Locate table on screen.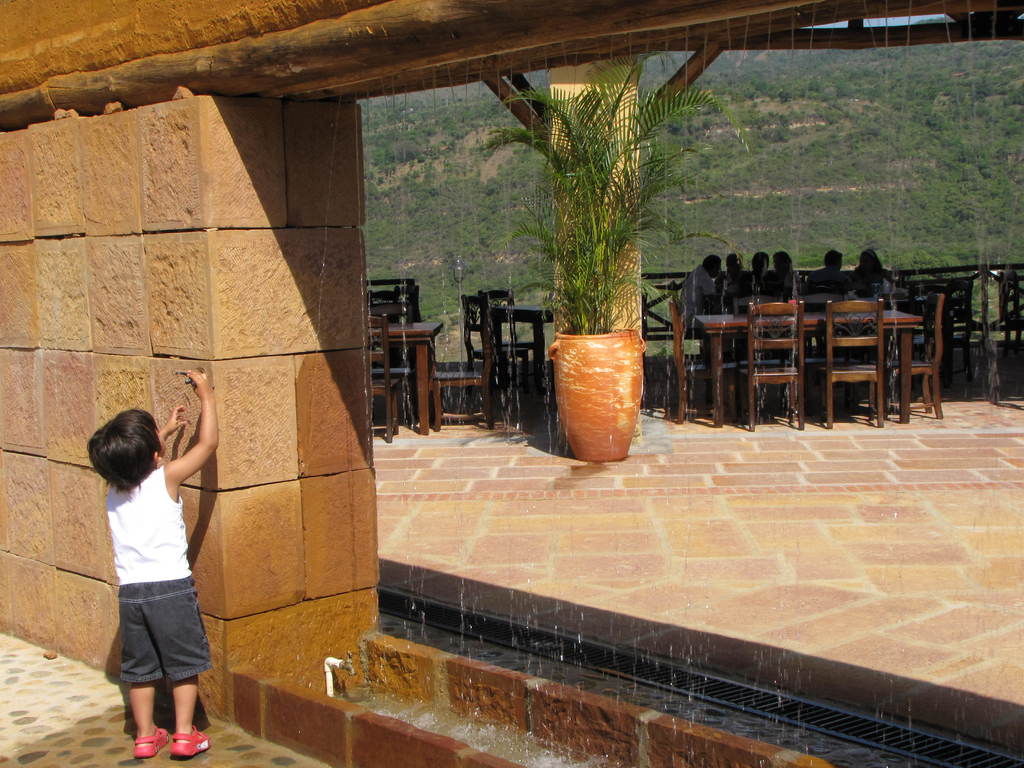
On screen at bbox(490, 294, 554, 426).
